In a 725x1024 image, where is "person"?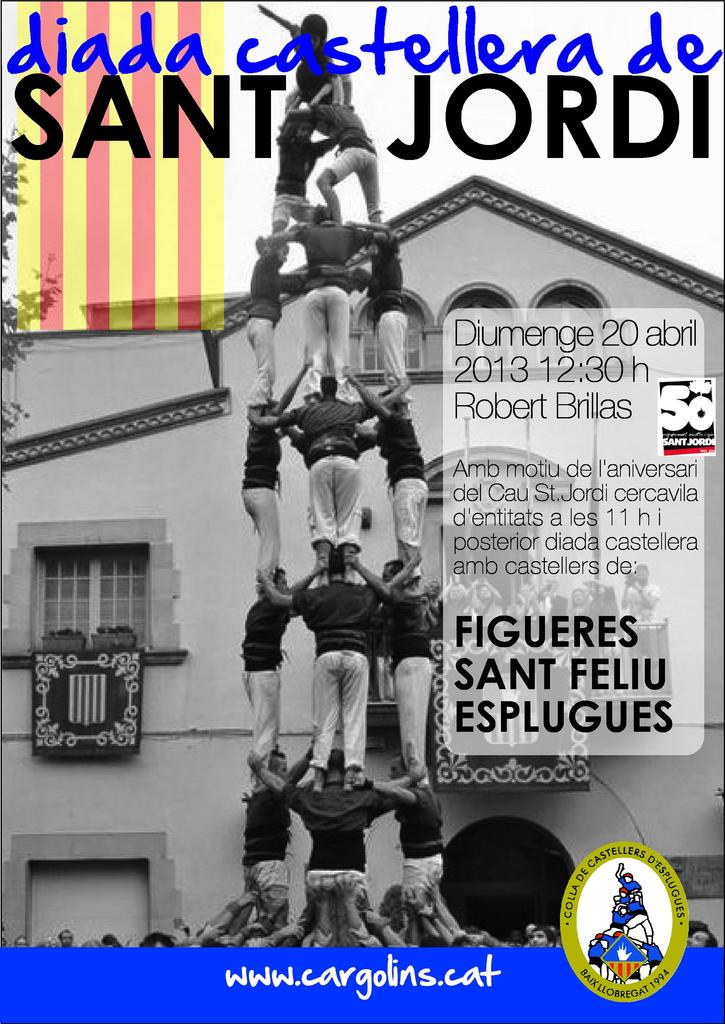
bbox(687, 925, 724, 949).
